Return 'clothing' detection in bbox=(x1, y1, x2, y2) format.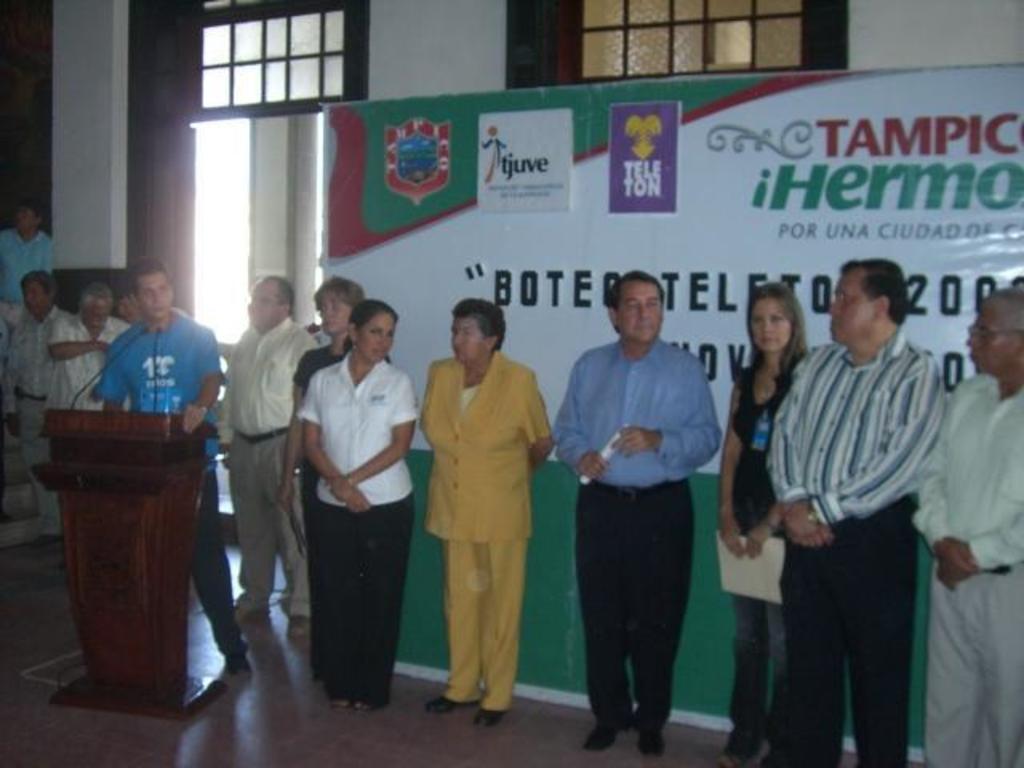
bbox=(414, 334, 550, 667).
